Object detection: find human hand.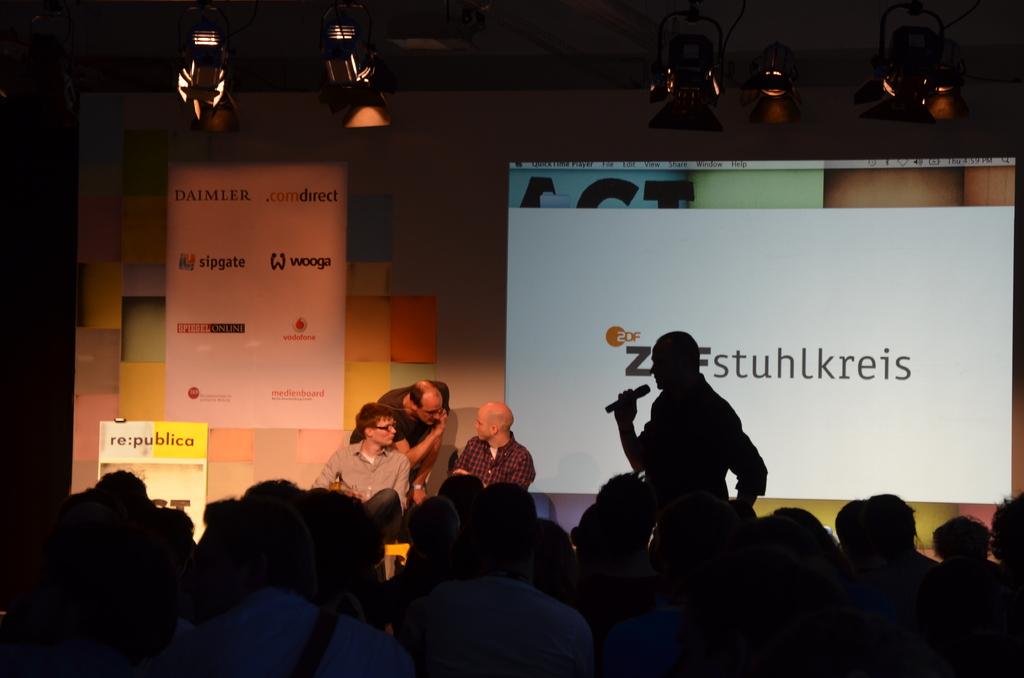
x1=614 y1=391 x2=638 y2=424.
